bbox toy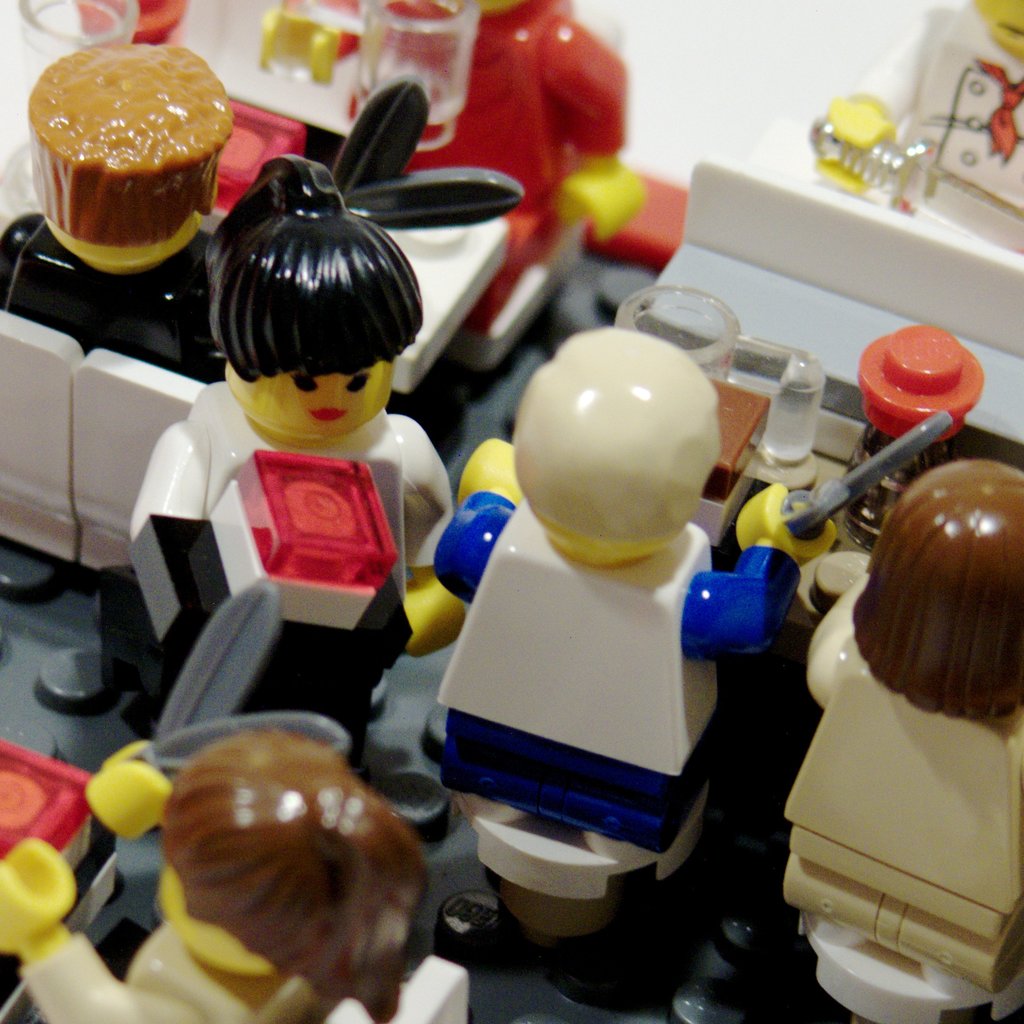
<box>0,45,510,582</box>
